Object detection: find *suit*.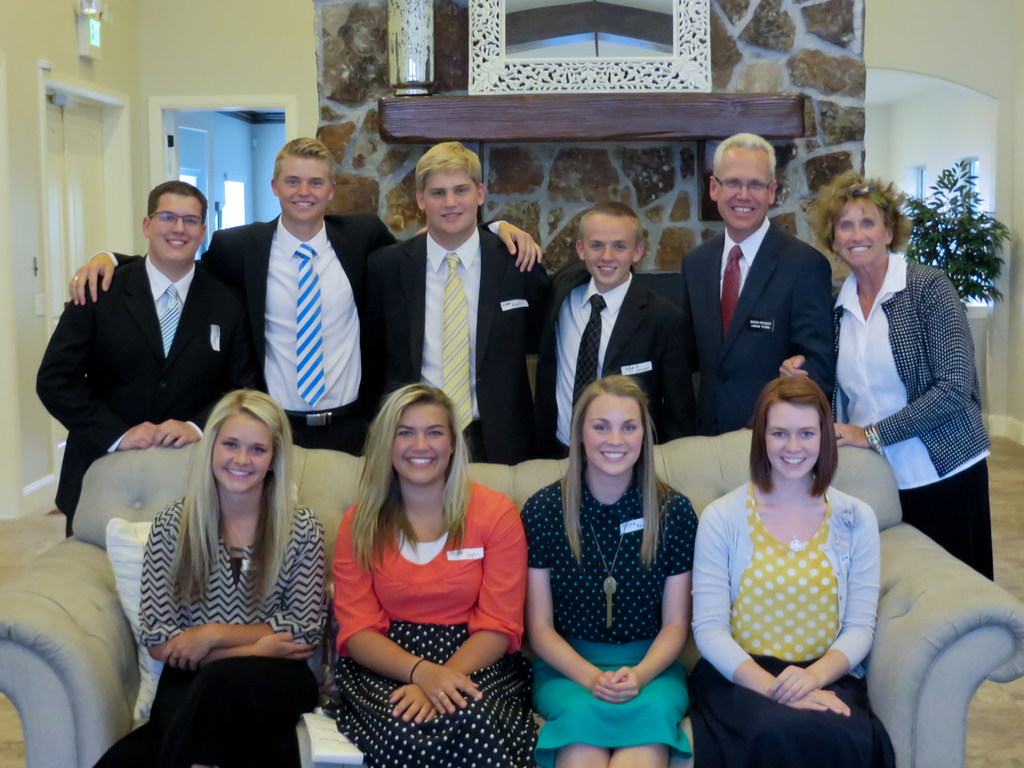
bbox(48, 173, 255, 558).
